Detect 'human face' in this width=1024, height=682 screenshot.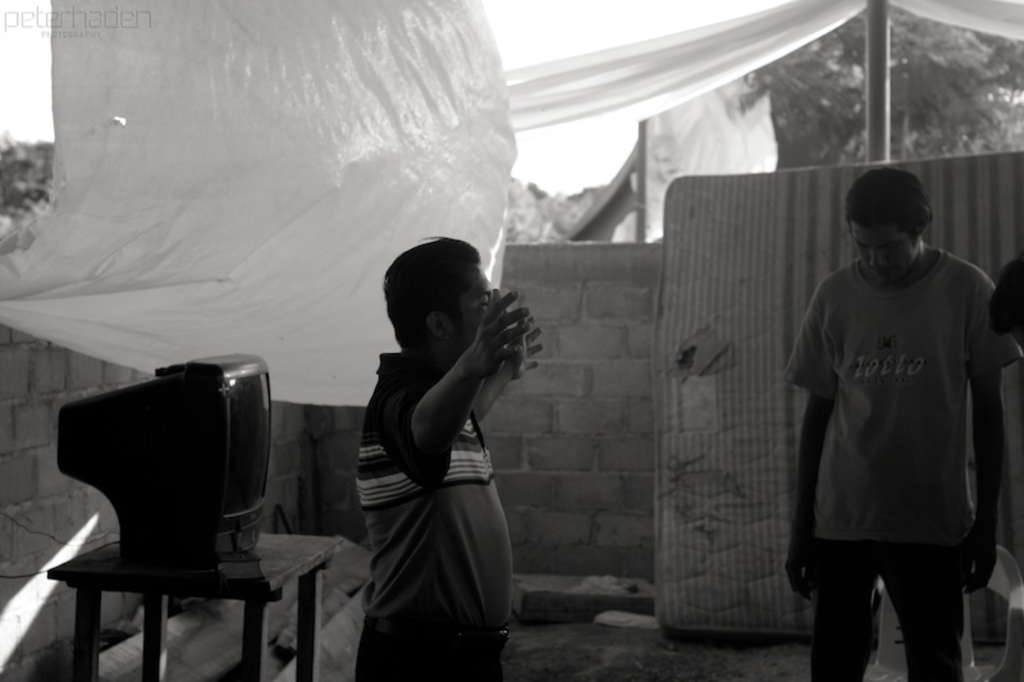
Detection: x1=460, y1=261, x2=493, y2=345.
